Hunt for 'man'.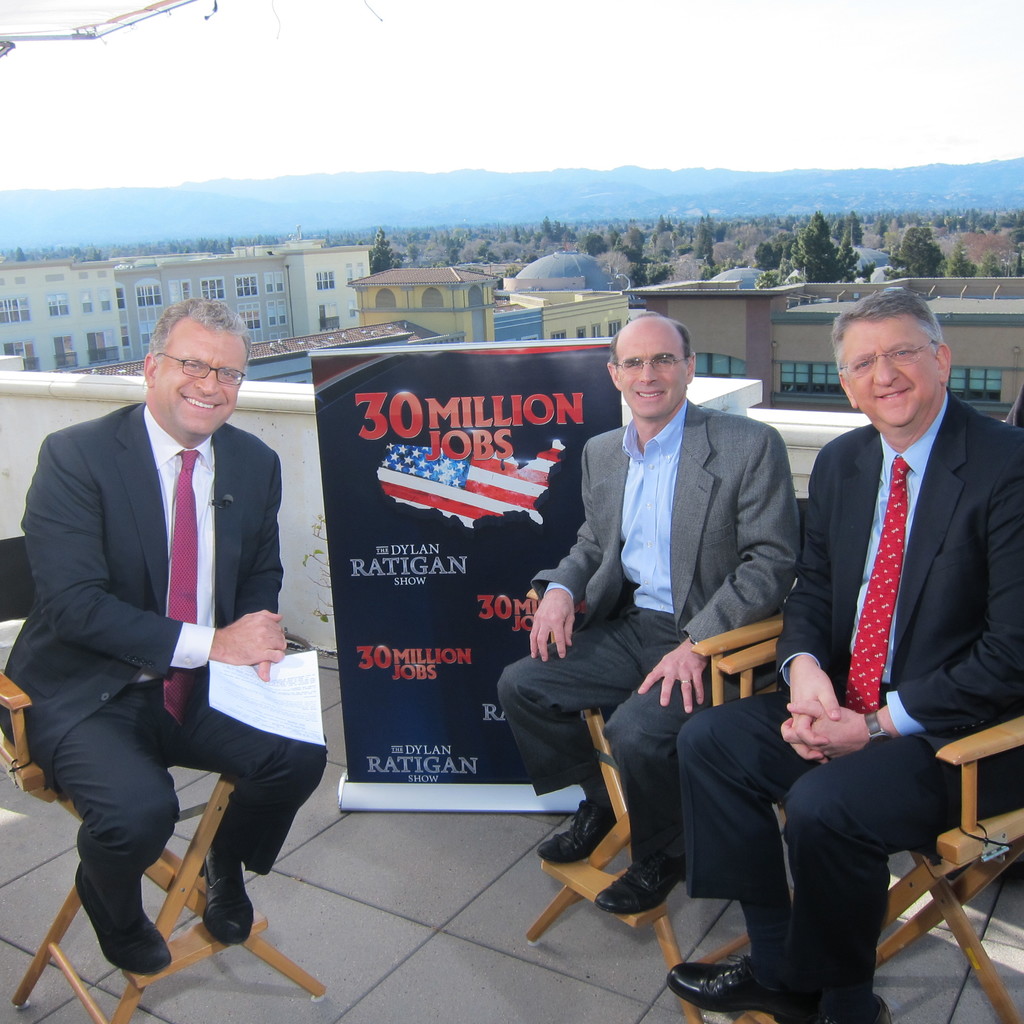
Hunted down at 0/298/332/979.
